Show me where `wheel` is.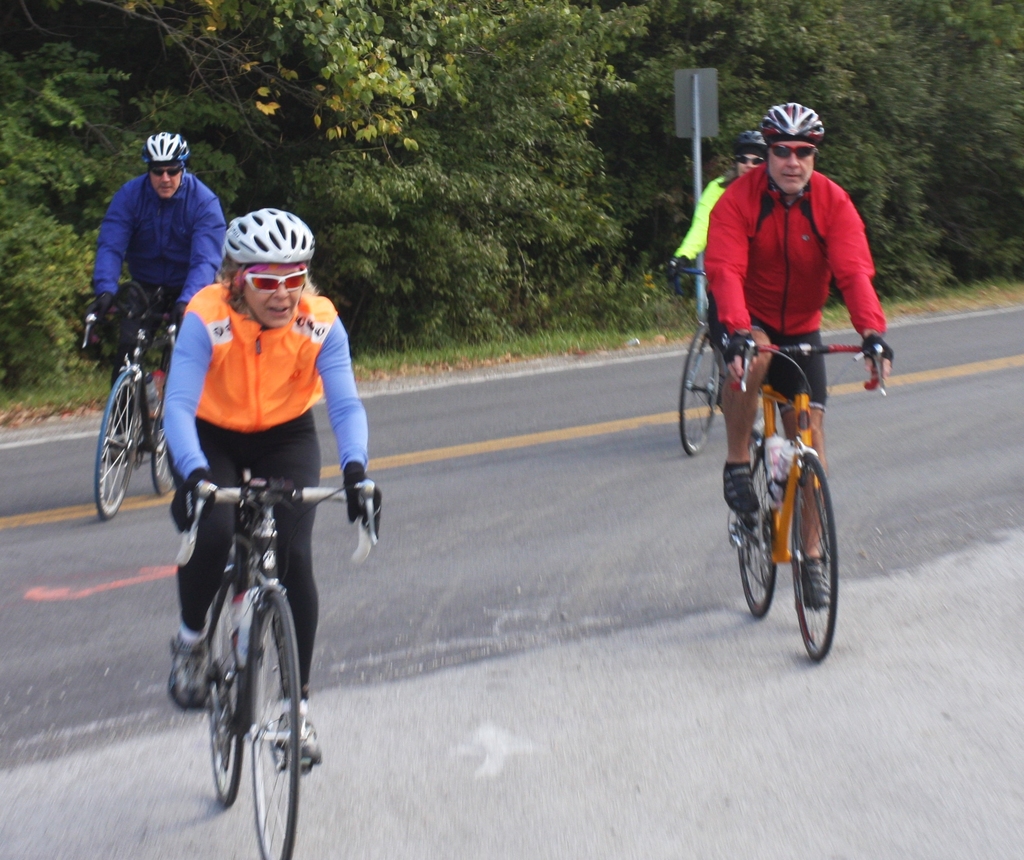
`wheel` is at l=678, t=324, r=719, b=458.
